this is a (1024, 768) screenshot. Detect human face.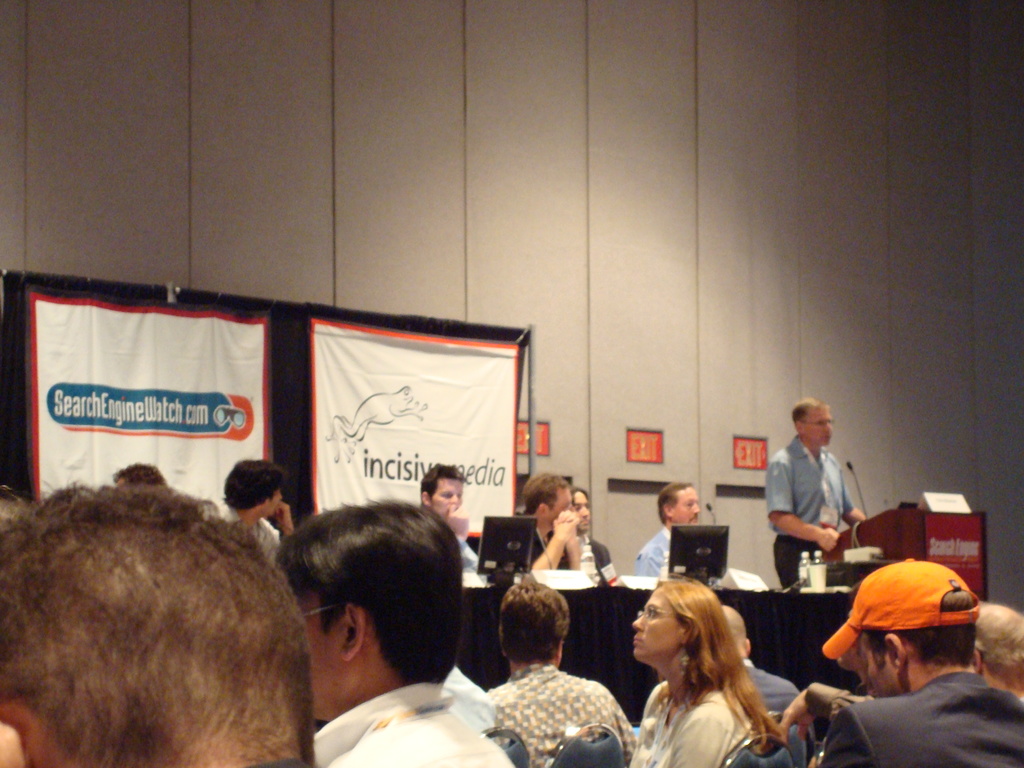
detection(803, 410, 833, 445).
